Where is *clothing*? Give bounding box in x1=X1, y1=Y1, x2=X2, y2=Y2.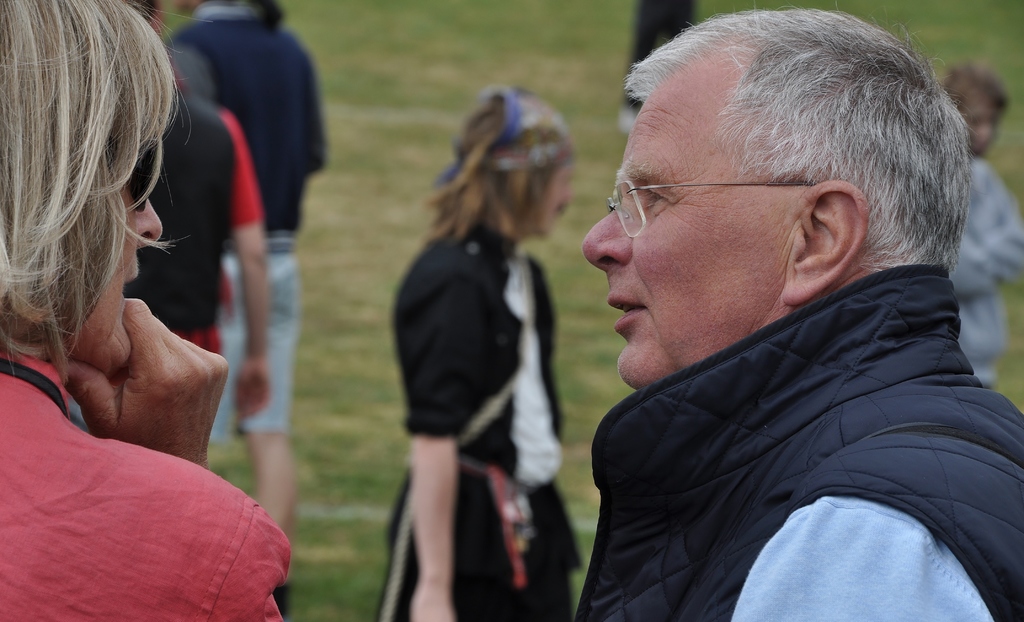
x1=623, y1=0, x2=694, y2=130.
